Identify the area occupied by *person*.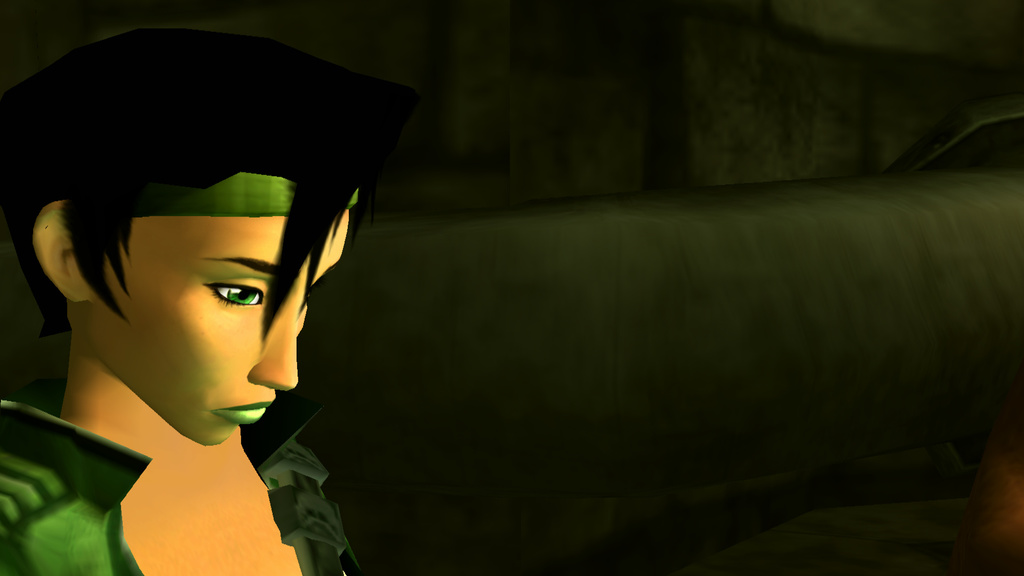
Area: Rect(0, 4, 420, 569).
